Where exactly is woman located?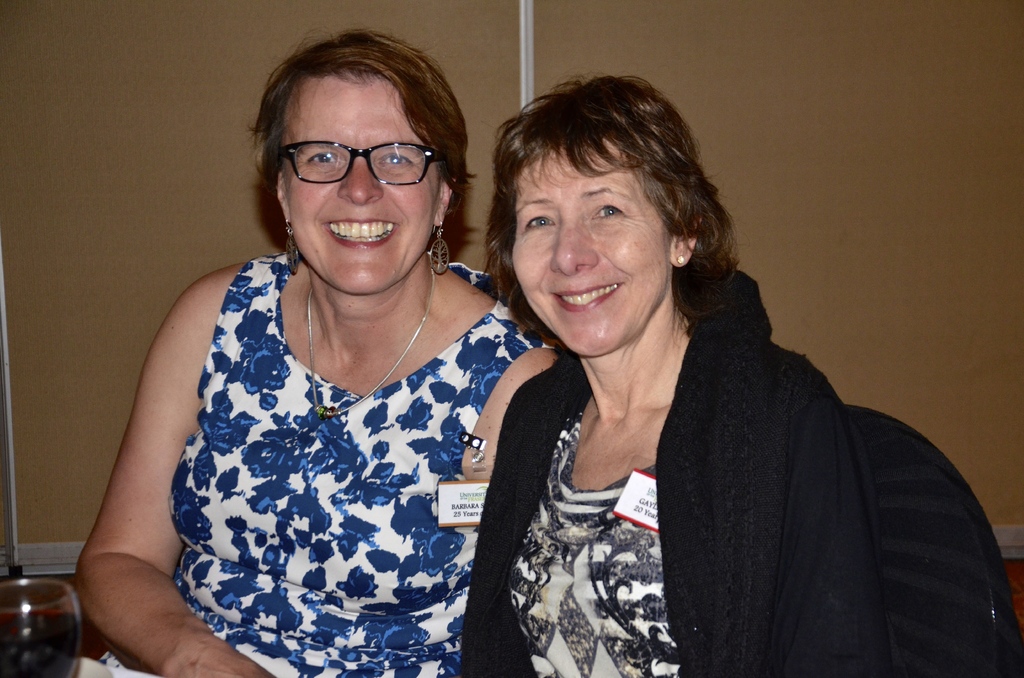
Its bounding box is bbox=(452, 91, 940, 677).
